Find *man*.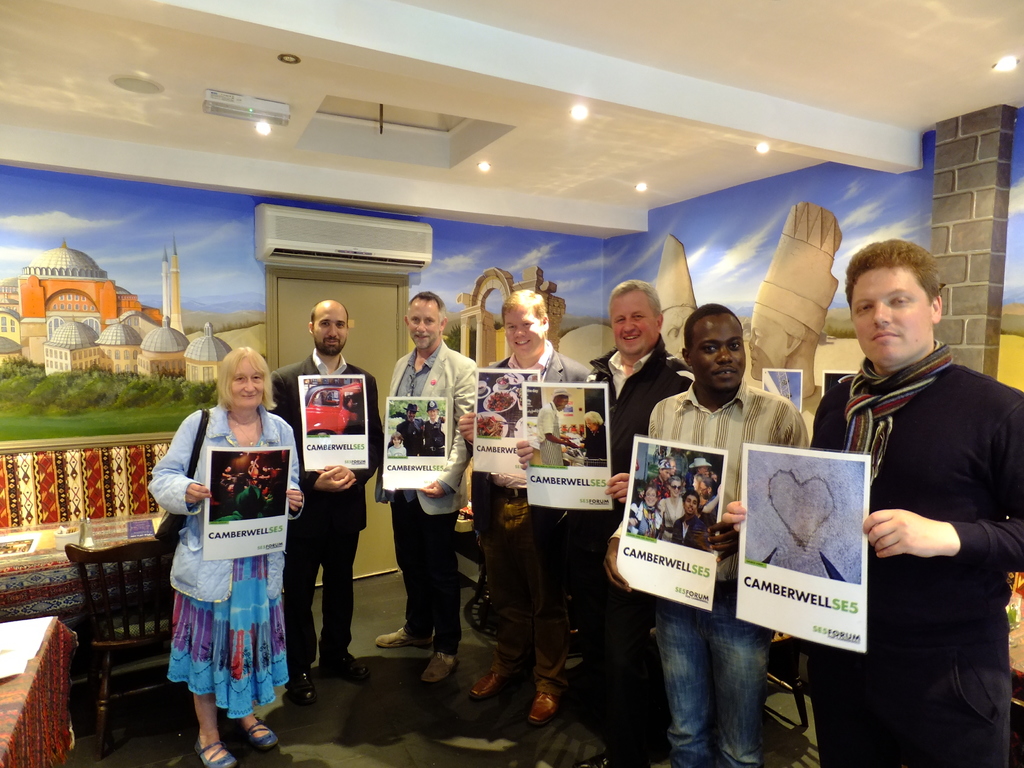
box(514, 280, 695, 767).
